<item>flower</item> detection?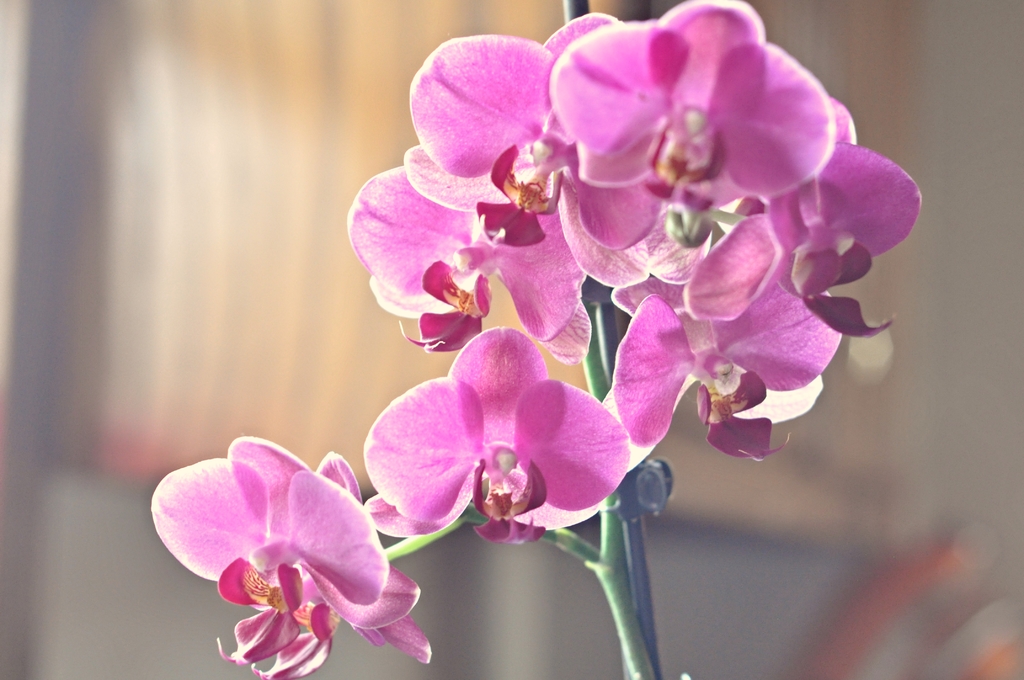
<box>336,334,681,552</box>
